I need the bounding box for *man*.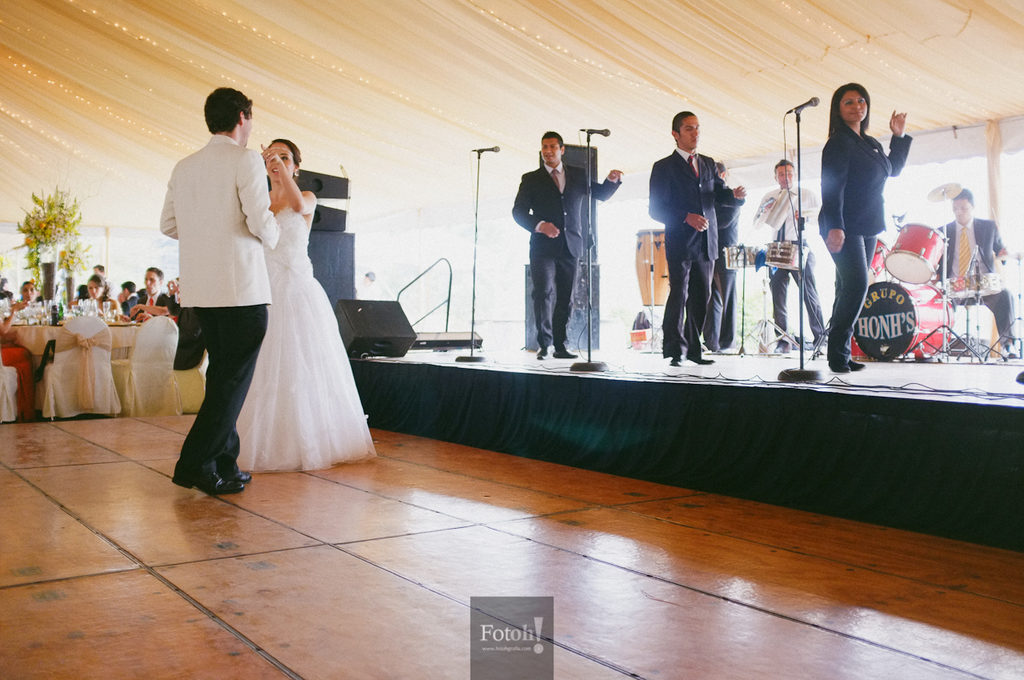
Here it is: <box>92,262,118,301</box>.
